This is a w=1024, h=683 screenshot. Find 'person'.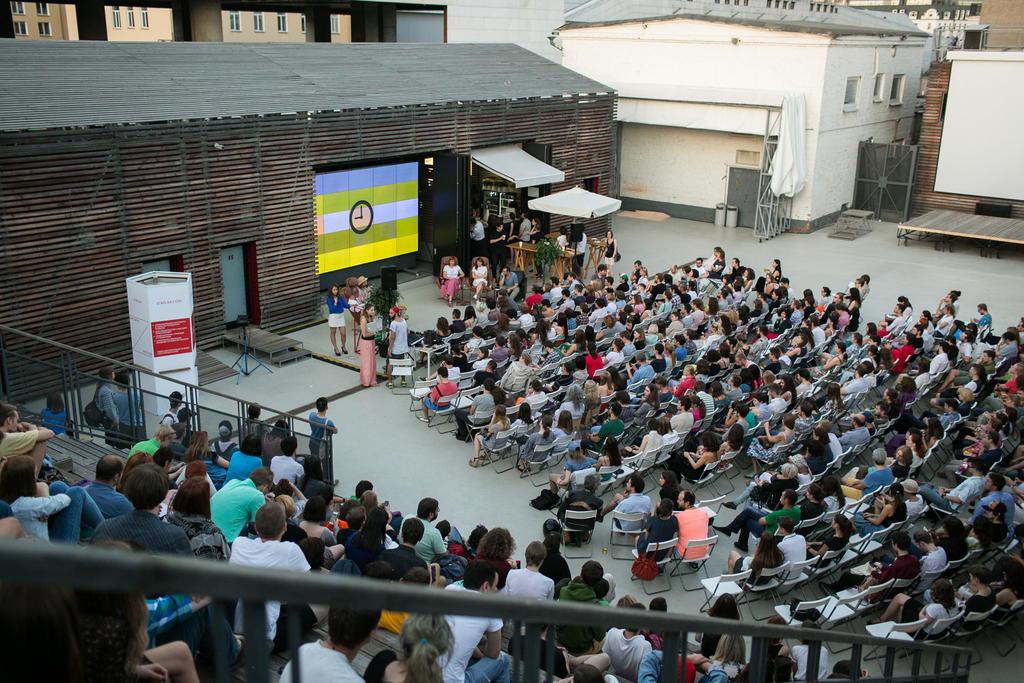
Bounding box: <bbox>232, 491, 345, 567</bbox>.
